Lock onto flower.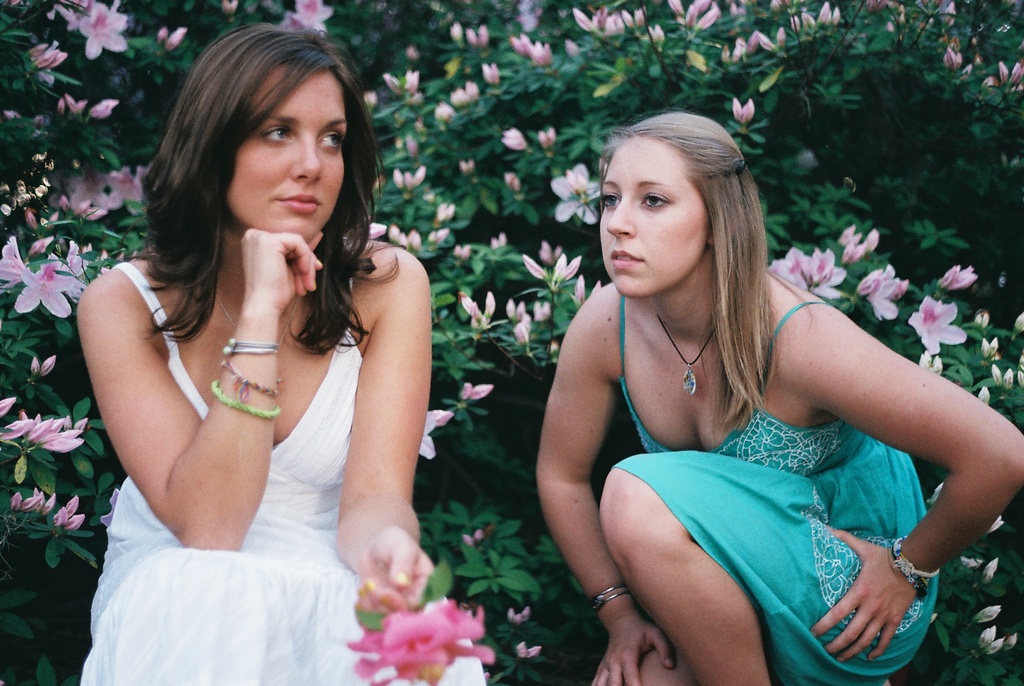
Locked: box(505, 600, 539, 620).
